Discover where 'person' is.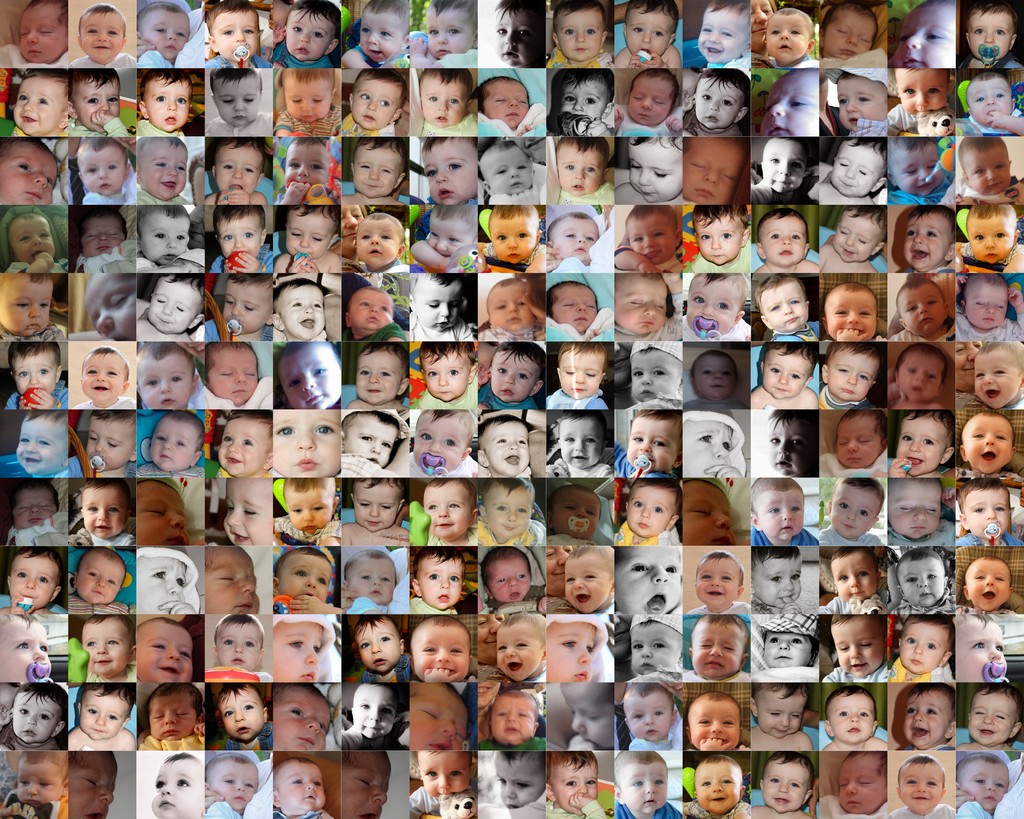
Discovered at l=820, t=410, r=889, b=479.
